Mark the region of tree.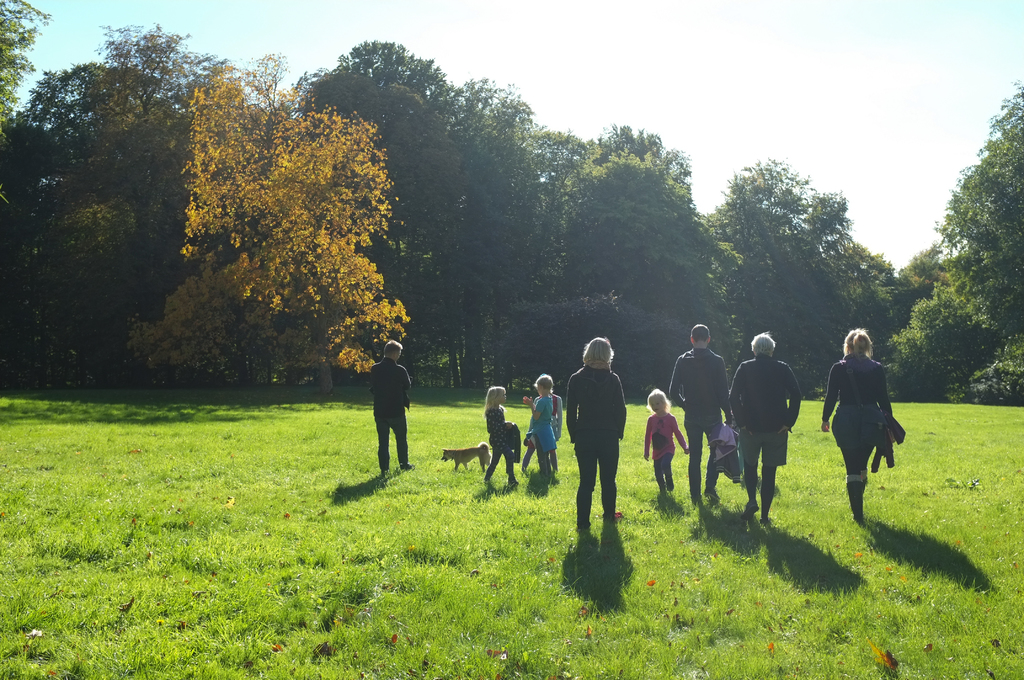
Region: <bbox>525, 163, 712, 388</bbox>.
